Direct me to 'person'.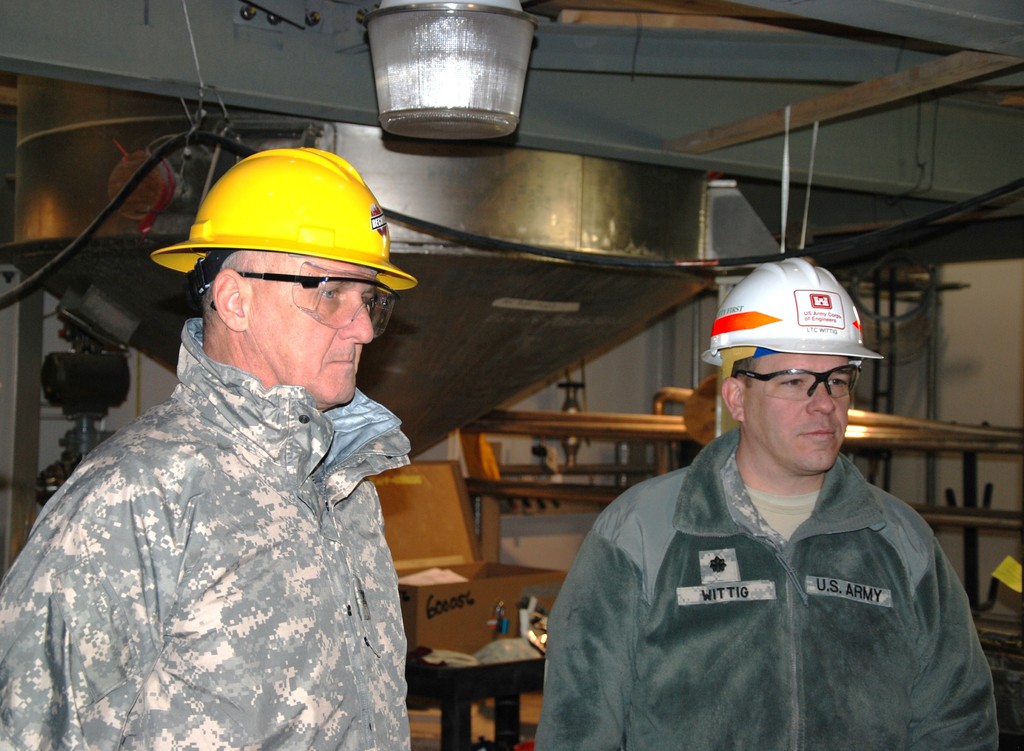
Direction: (528, 248, 1002, 750).
